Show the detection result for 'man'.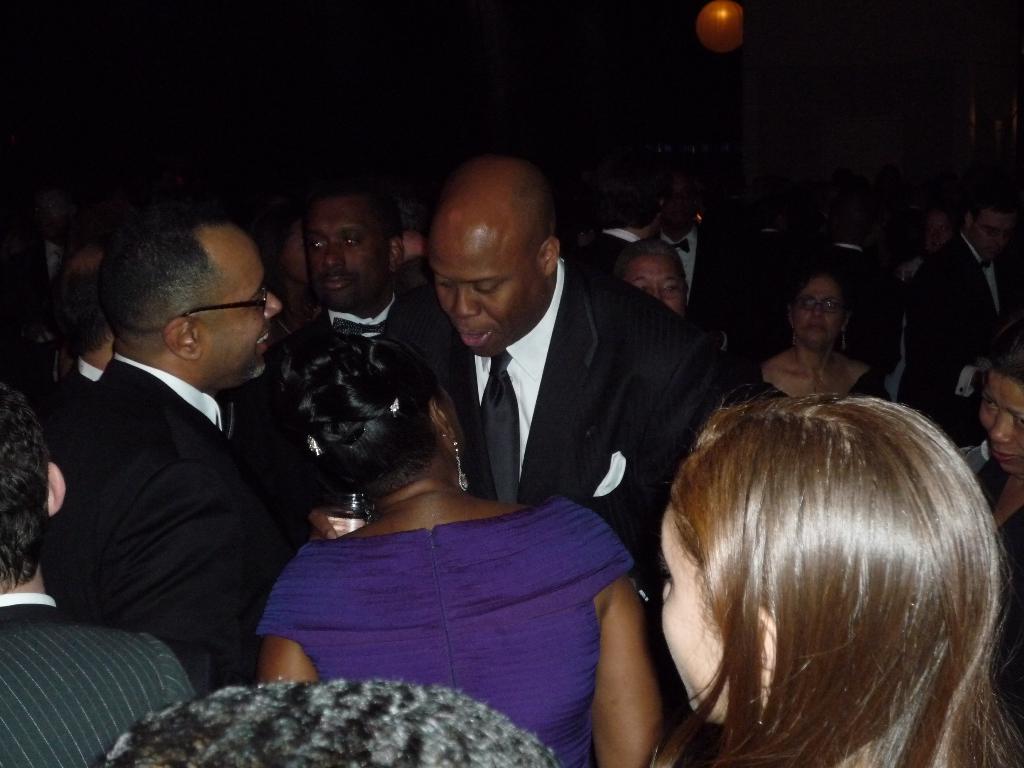
region(908, 188, 1023, 474).
